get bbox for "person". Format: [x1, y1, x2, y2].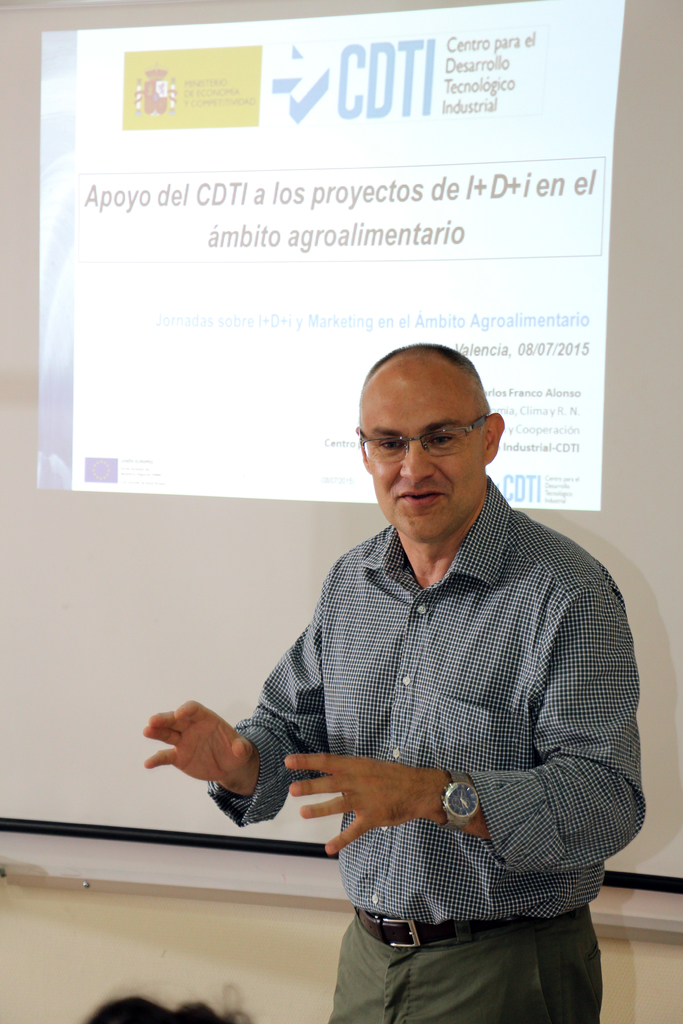
[137, 340, 653, 1023].
